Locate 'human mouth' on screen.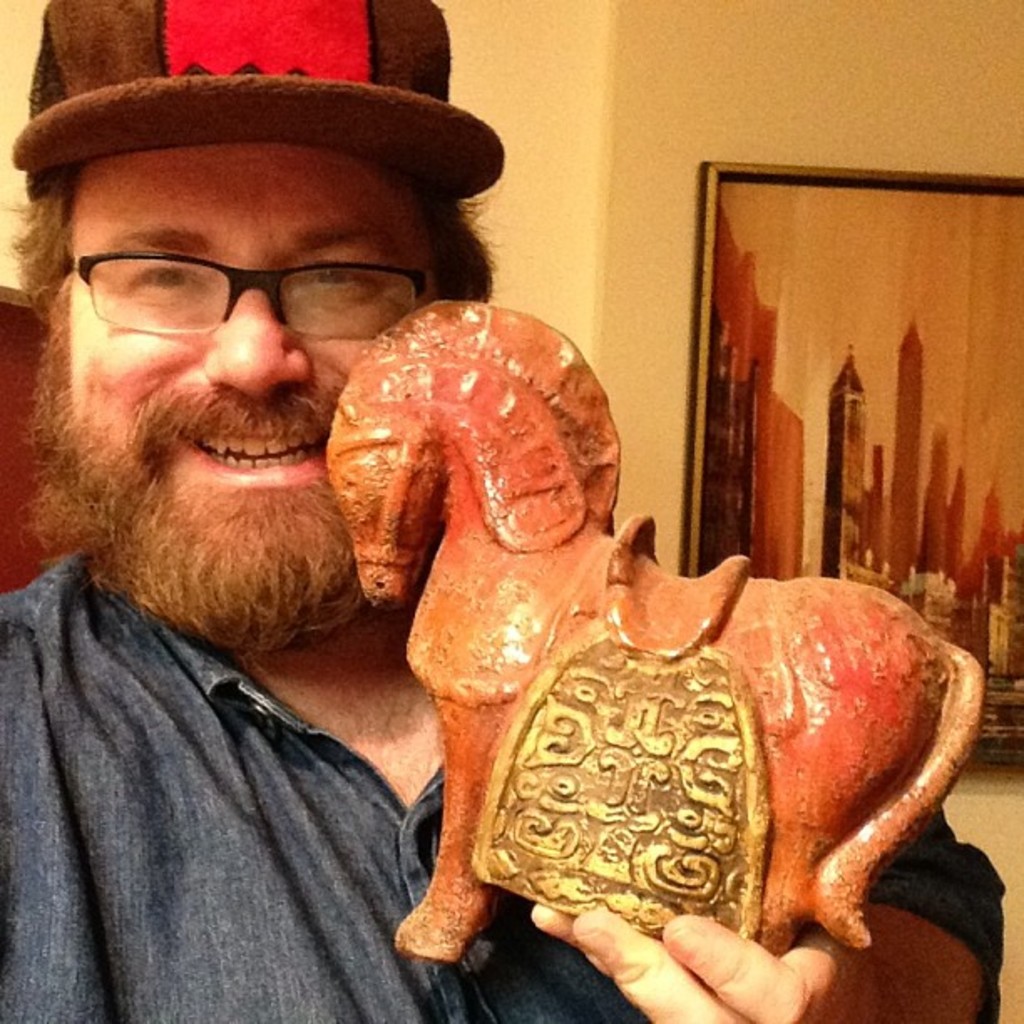
On screen at {"x1": 184, "y1": 427, "x2": 331, "y2": 484}.
